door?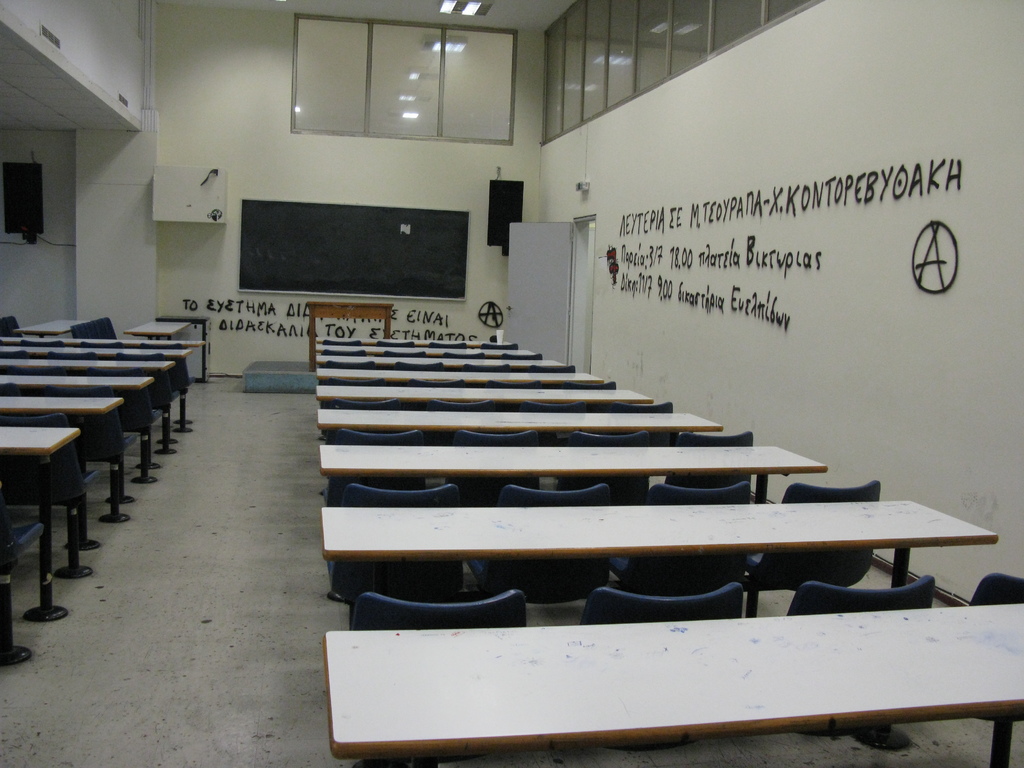
<box>493,213,599,375</box>
